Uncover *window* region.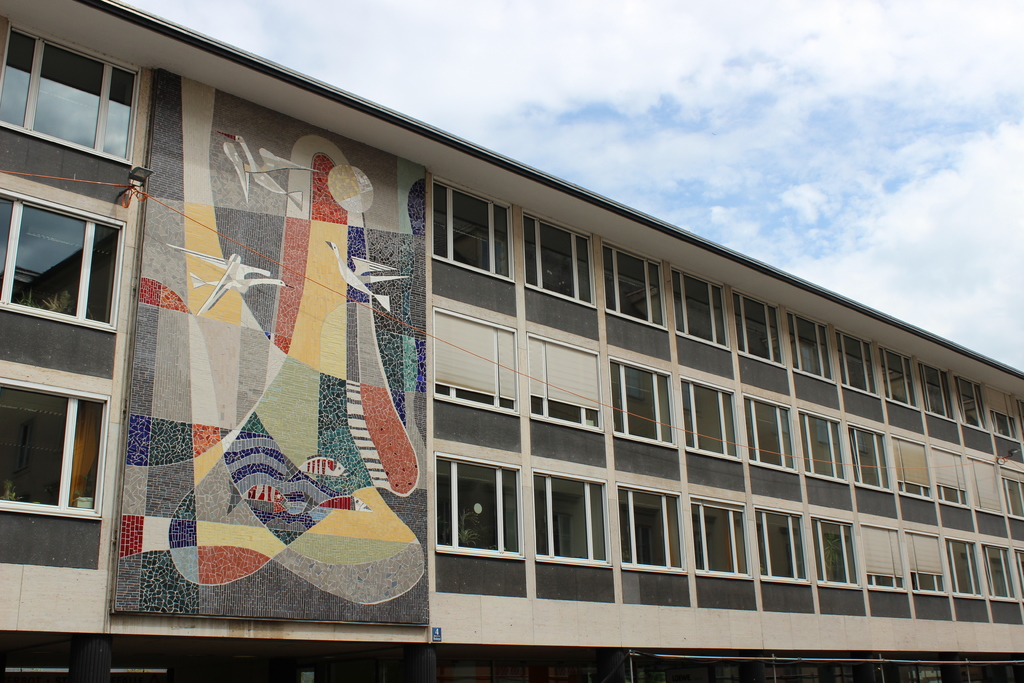
Uncovered: rect(522, 206, 598, 311).
